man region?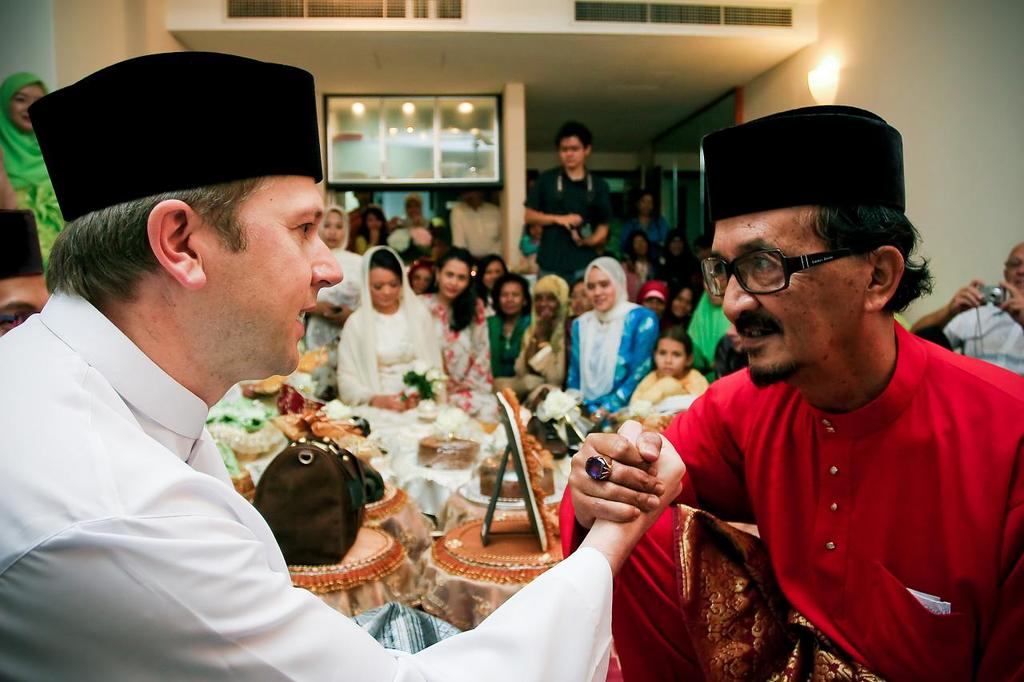
522,121,611,283
